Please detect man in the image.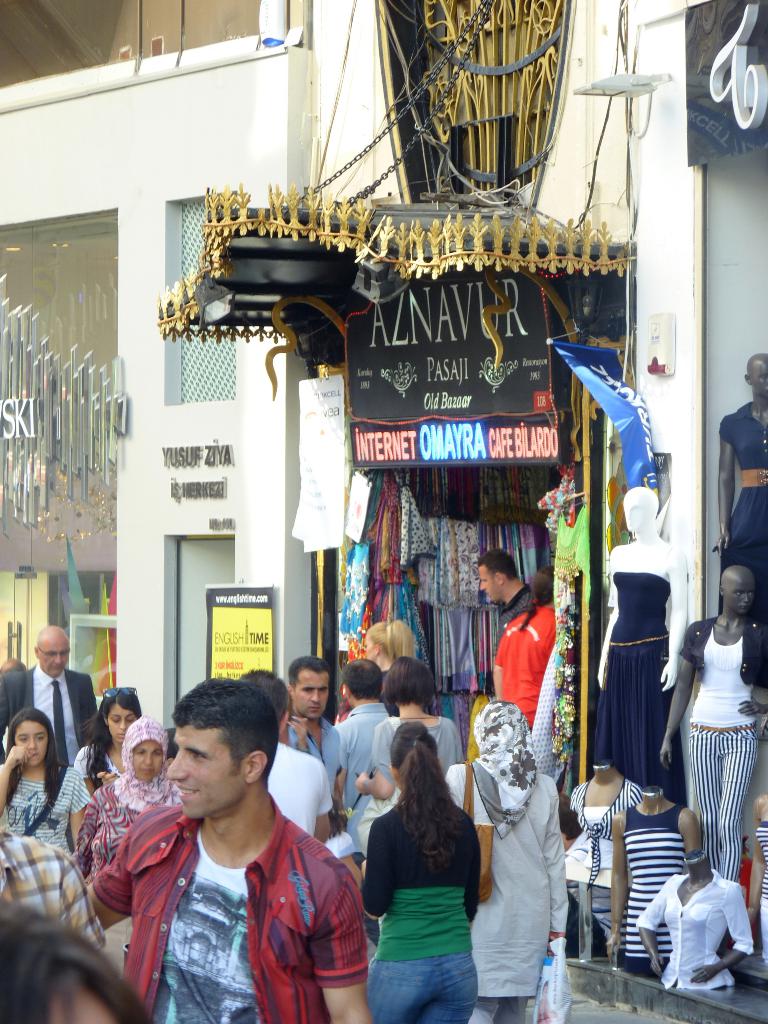
(236,673,332,848).
